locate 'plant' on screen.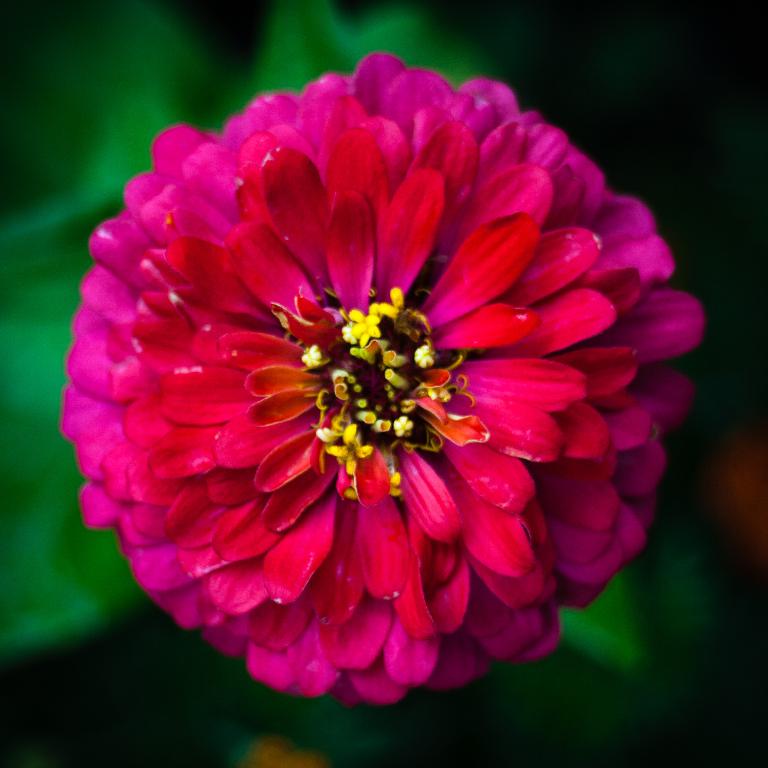
On screen at [x1=57, y1=40, x2=720, y2=711].
